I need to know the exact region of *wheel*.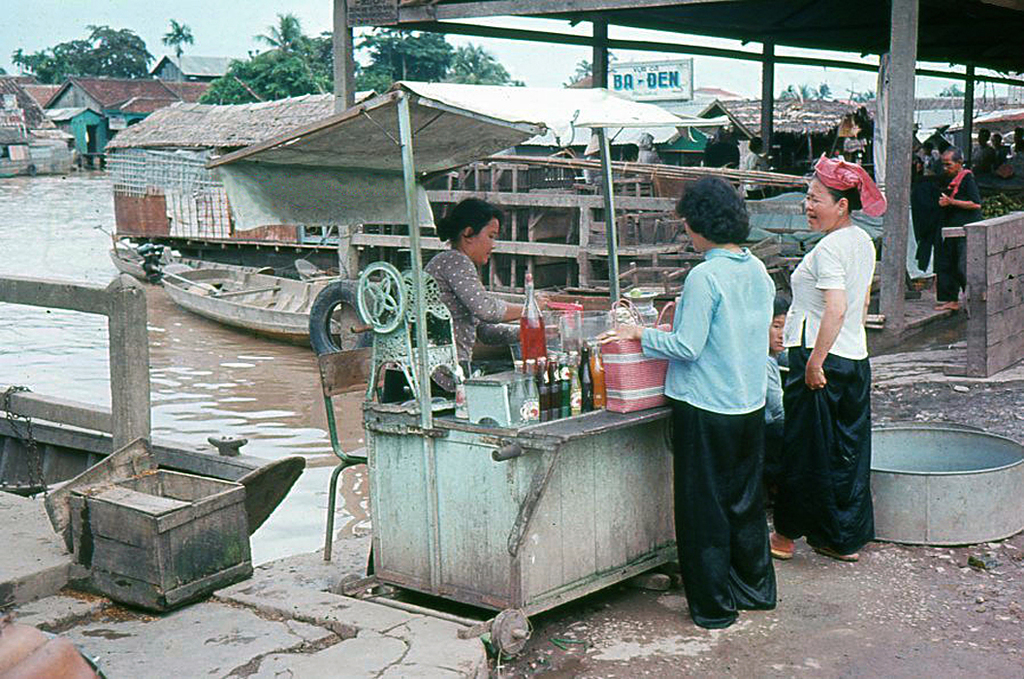
Region: x1=355, y1=257, x2=410, y2=334.
